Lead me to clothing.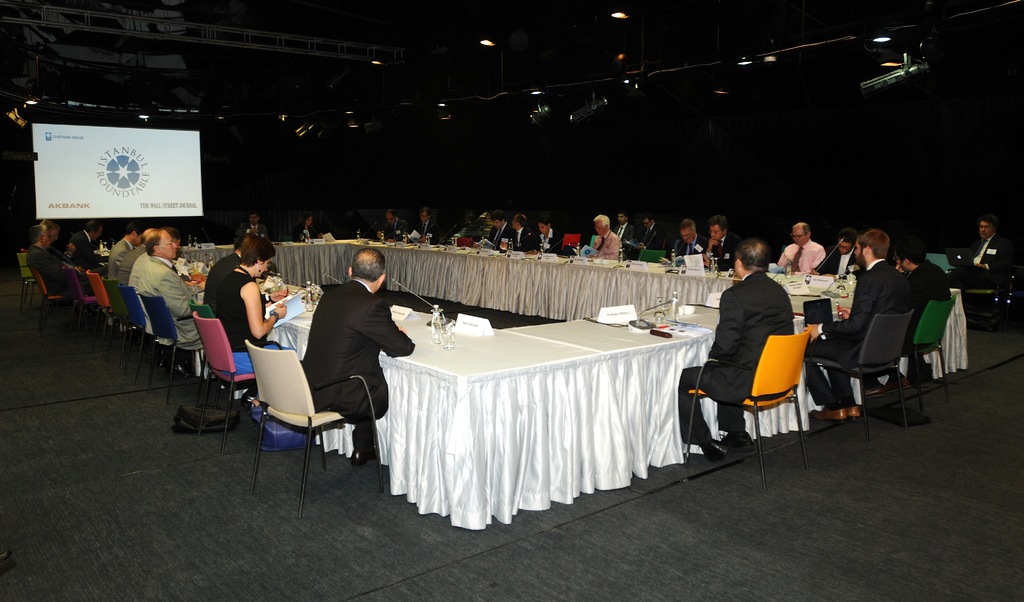
Lead to 415,225,440,250.
